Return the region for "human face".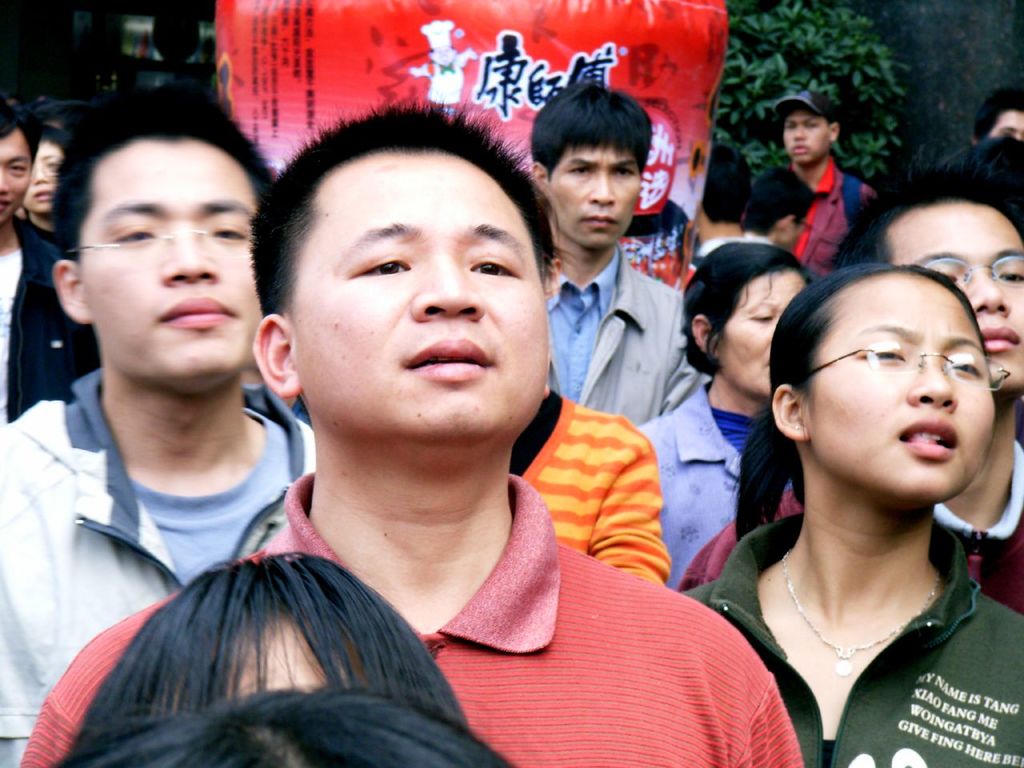
select_region(76, 138, 265, 388).
